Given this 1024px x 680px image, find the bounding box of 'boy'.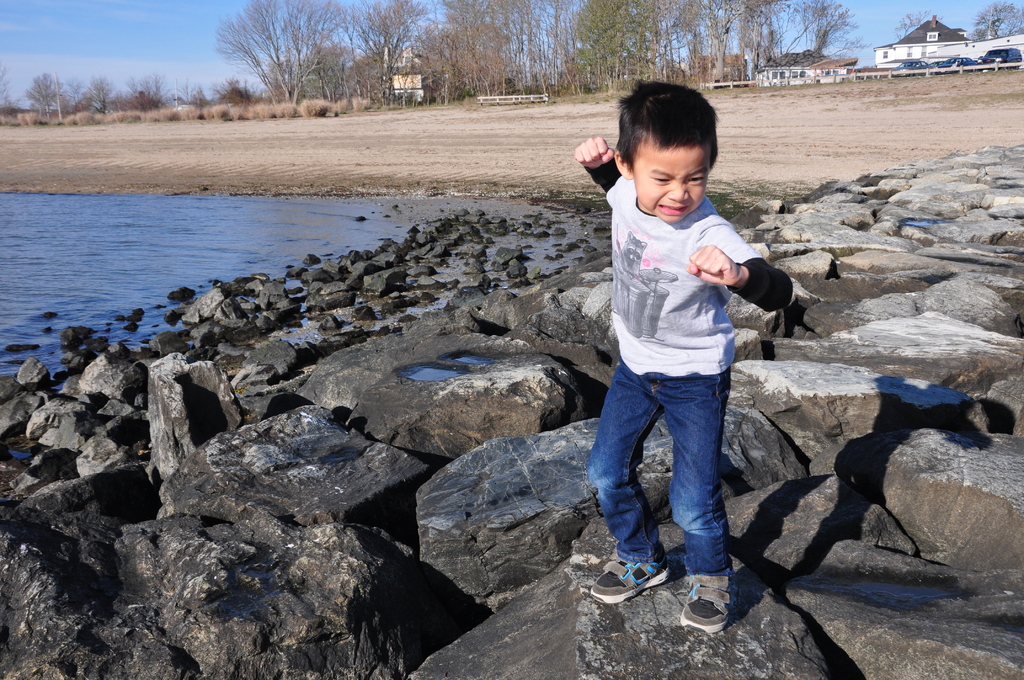
box=[579, 100, 790, 652].
